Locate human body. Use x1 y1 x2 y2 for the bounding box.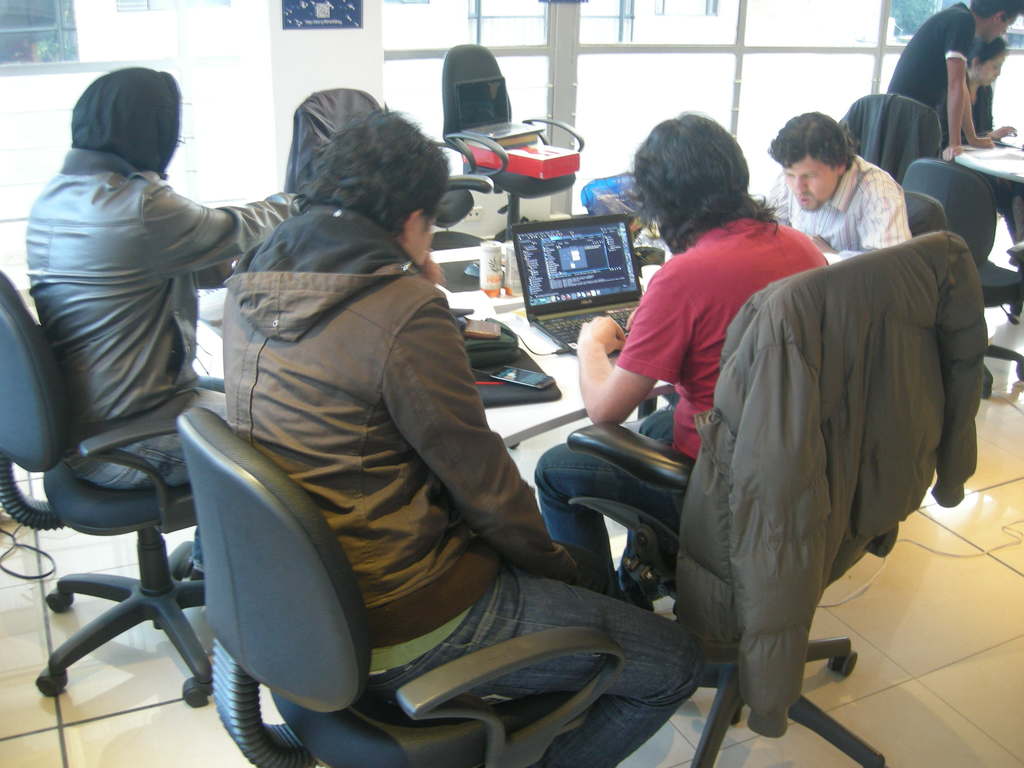
756 109 913 268.
